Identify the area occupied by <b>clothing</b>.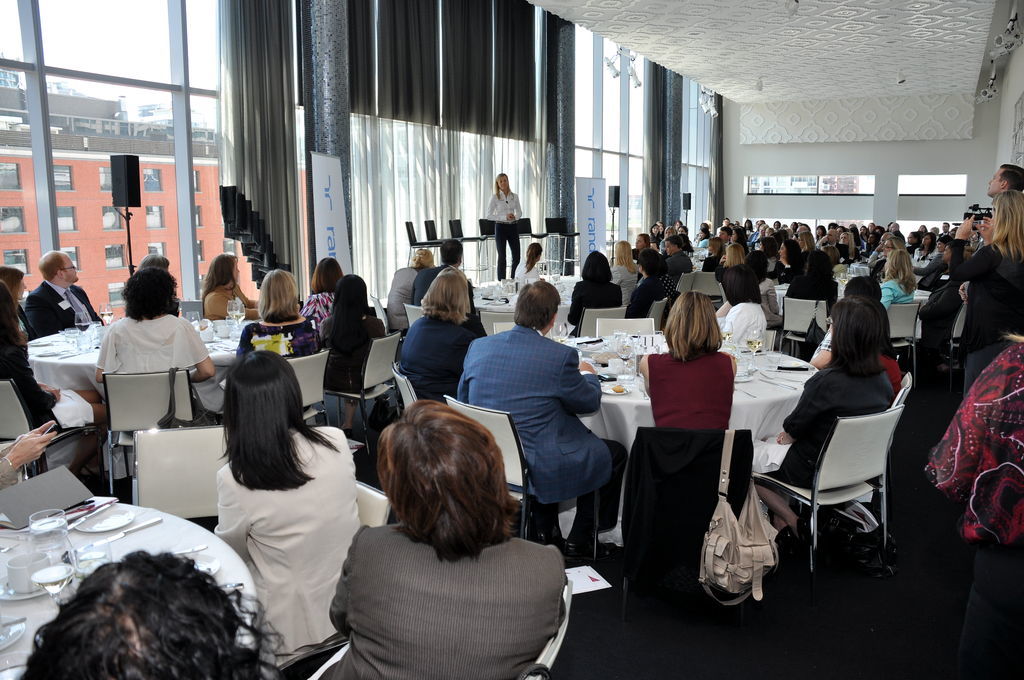
Area: l=808, t=324, r=835, b=364.
